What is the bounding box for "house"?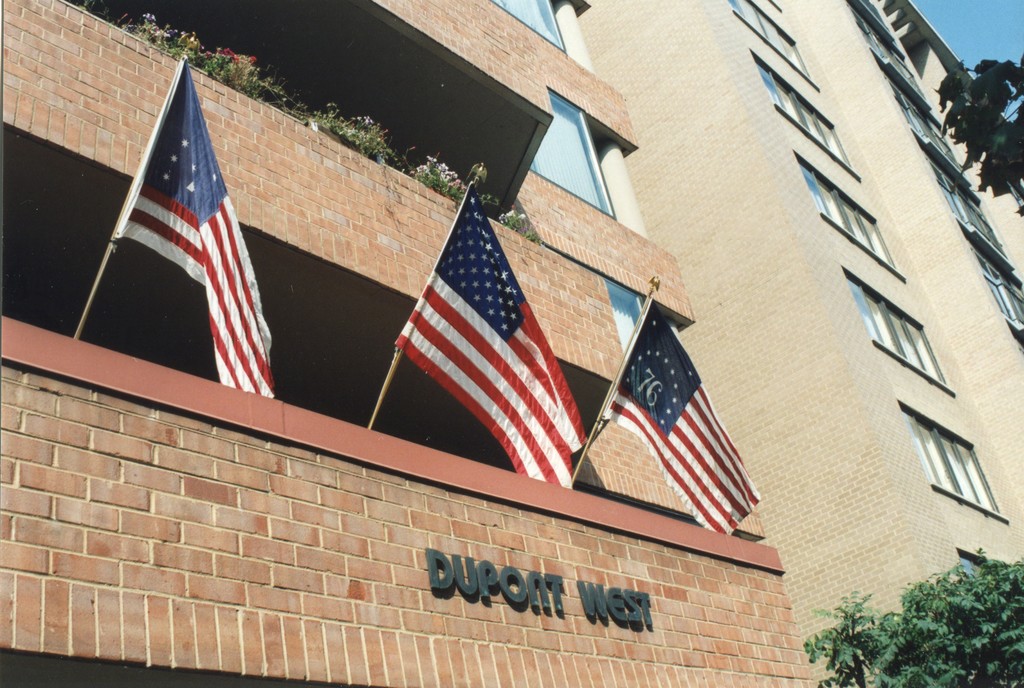
<box>575,0,1023,687</box>.
